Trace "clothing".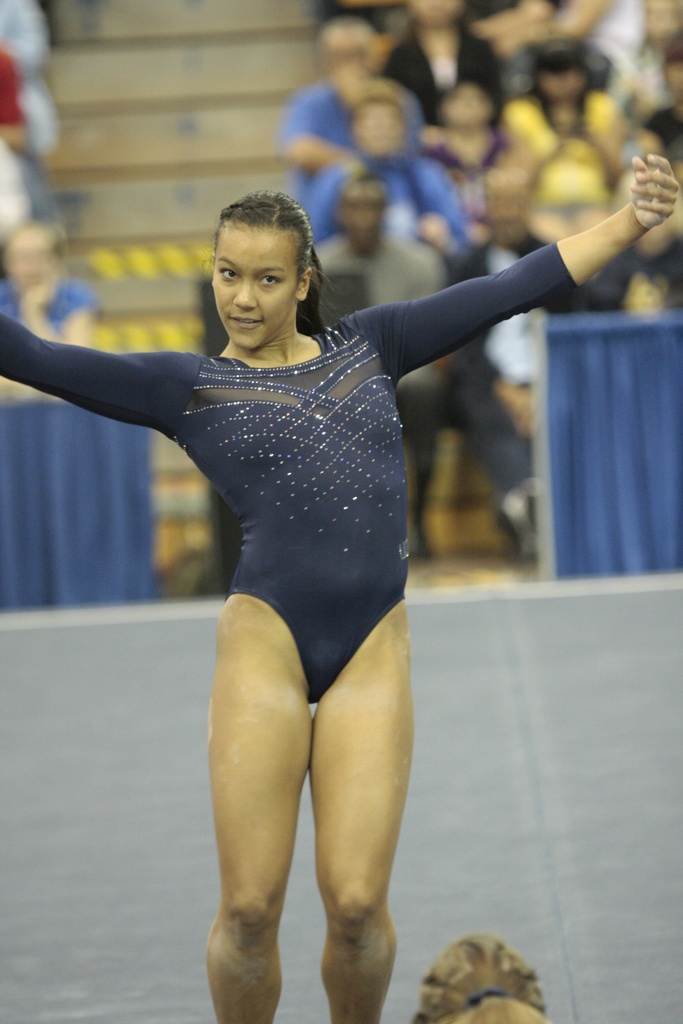
Traced to l=589, t=0, r=654, b=104.
